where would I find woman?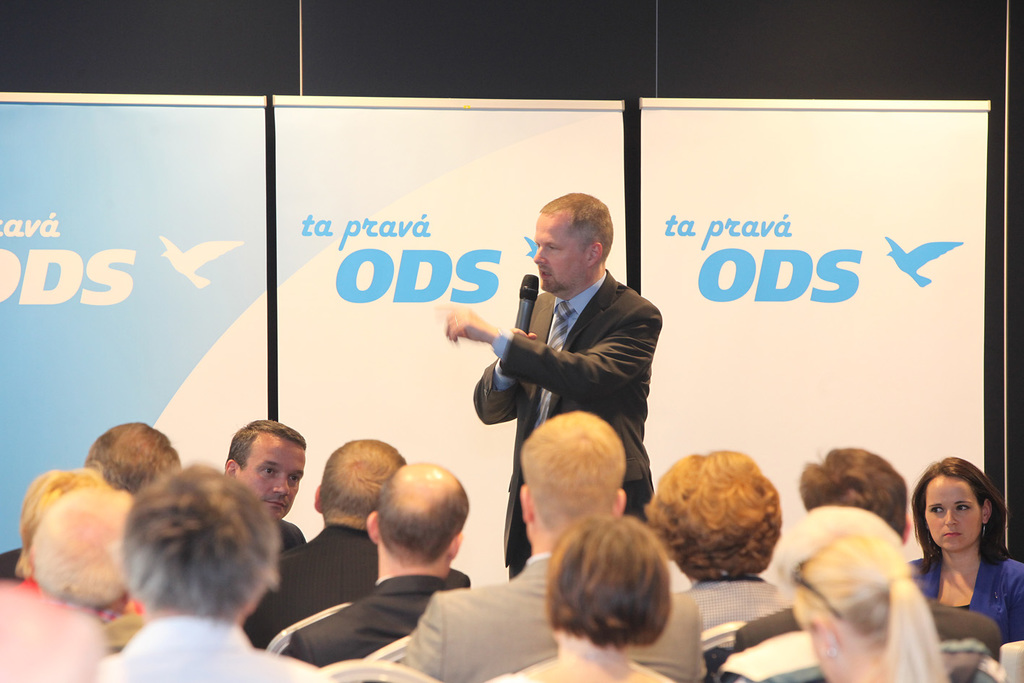
At (x1=775, y1=504, x2=960, y2=682).
